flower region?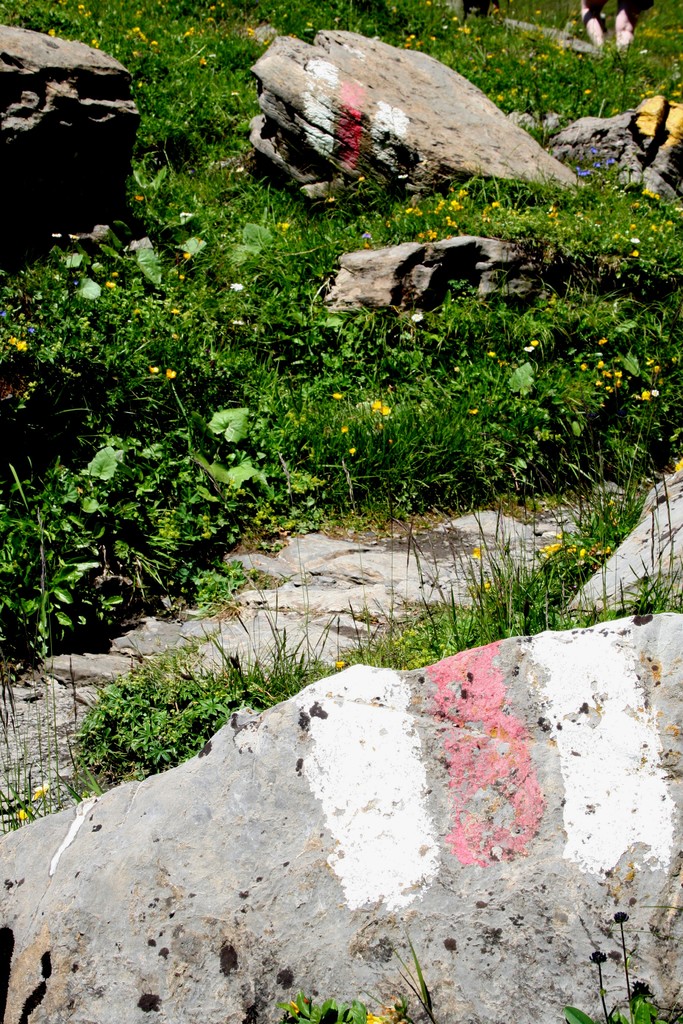
x1=648 y1=358 x2=663 y2=369
